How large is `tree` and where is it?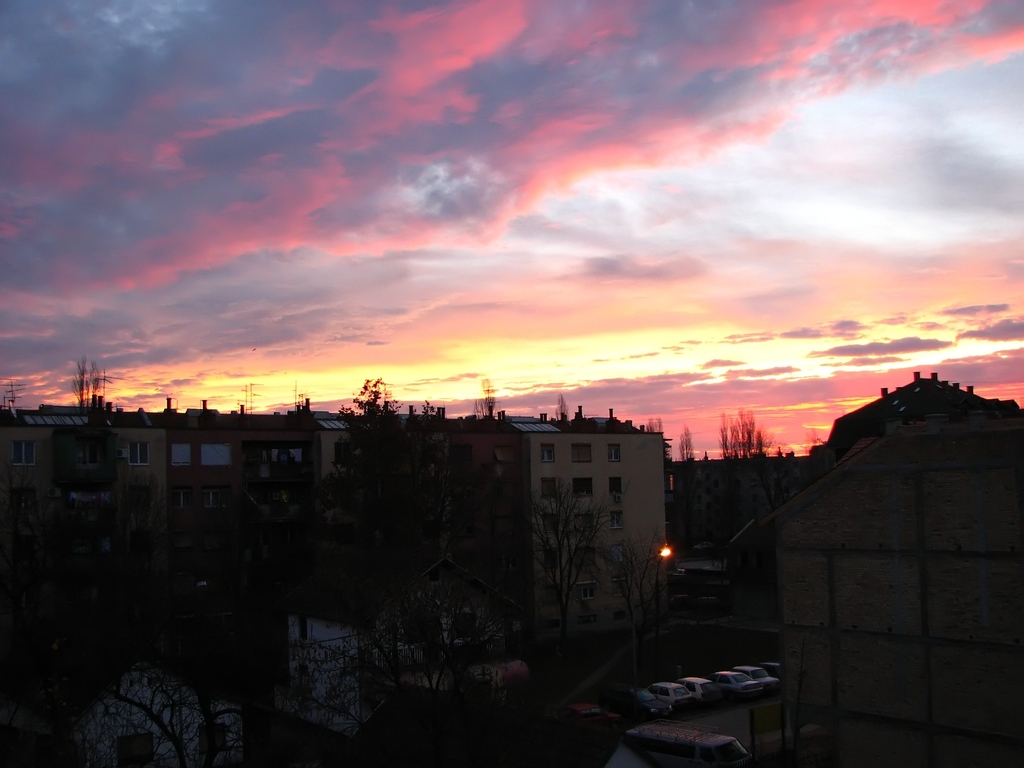
Bounding box: 717:399:769:468.
